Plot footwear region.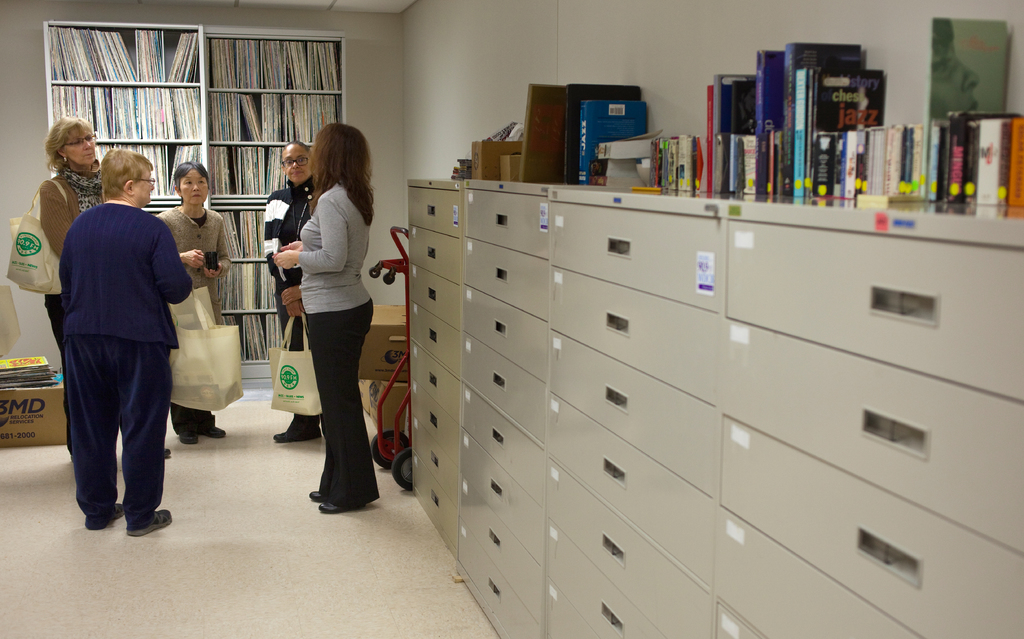
Plotted at <box>172,430,202,445</box>.
